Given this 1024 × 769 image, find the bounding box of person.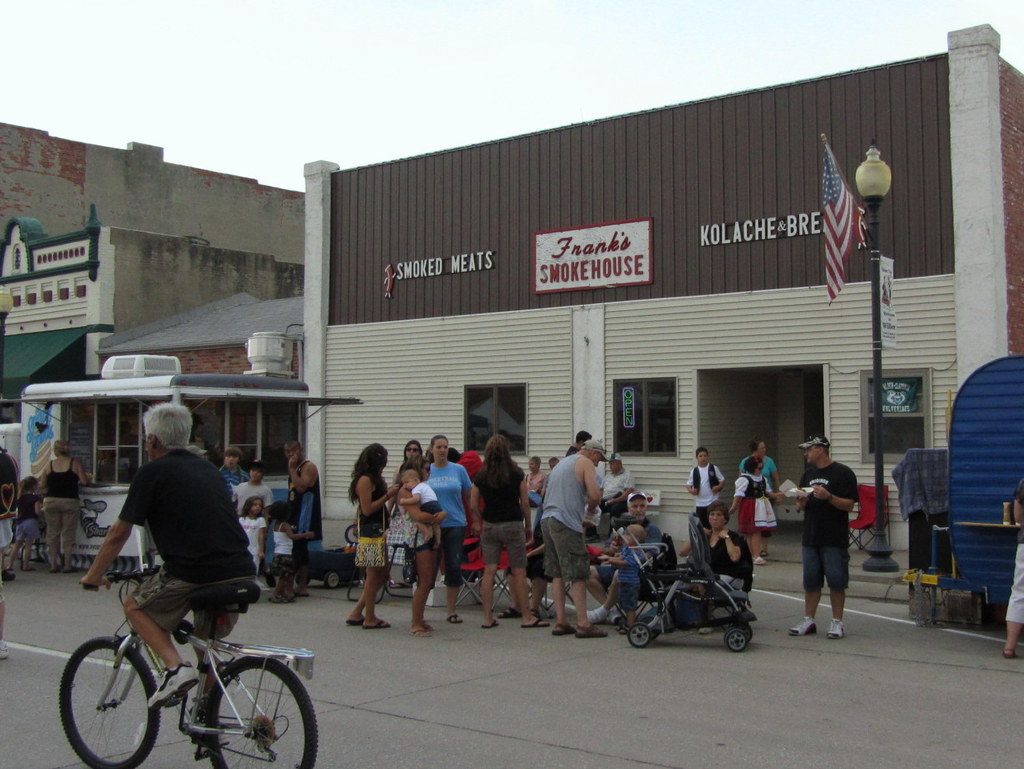
pyautogui.locateOnScreen(798, 429, 868, 645).
